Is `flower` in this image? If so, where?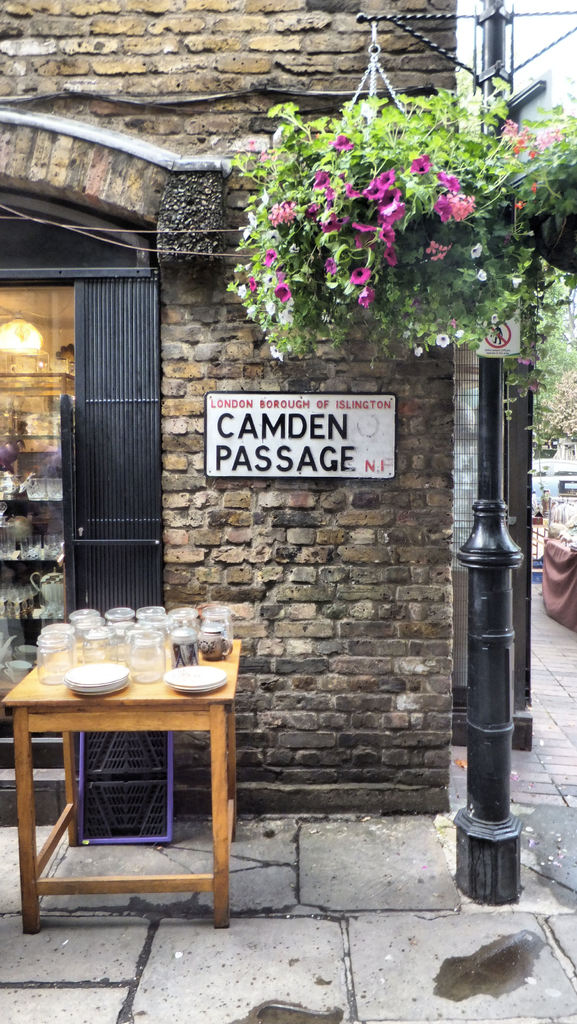
Yes, at select_region(269, 343, 285, 358).
